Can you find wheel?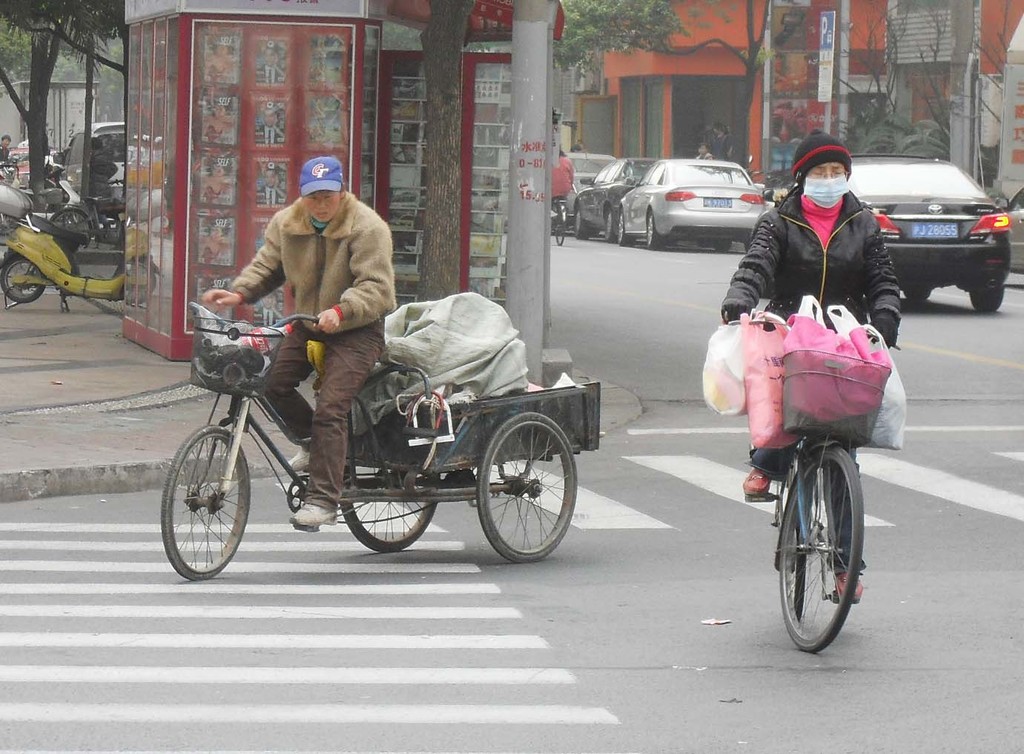
Yes, bounding box: [x1=480, y1=409, x2=575, y2=561].
